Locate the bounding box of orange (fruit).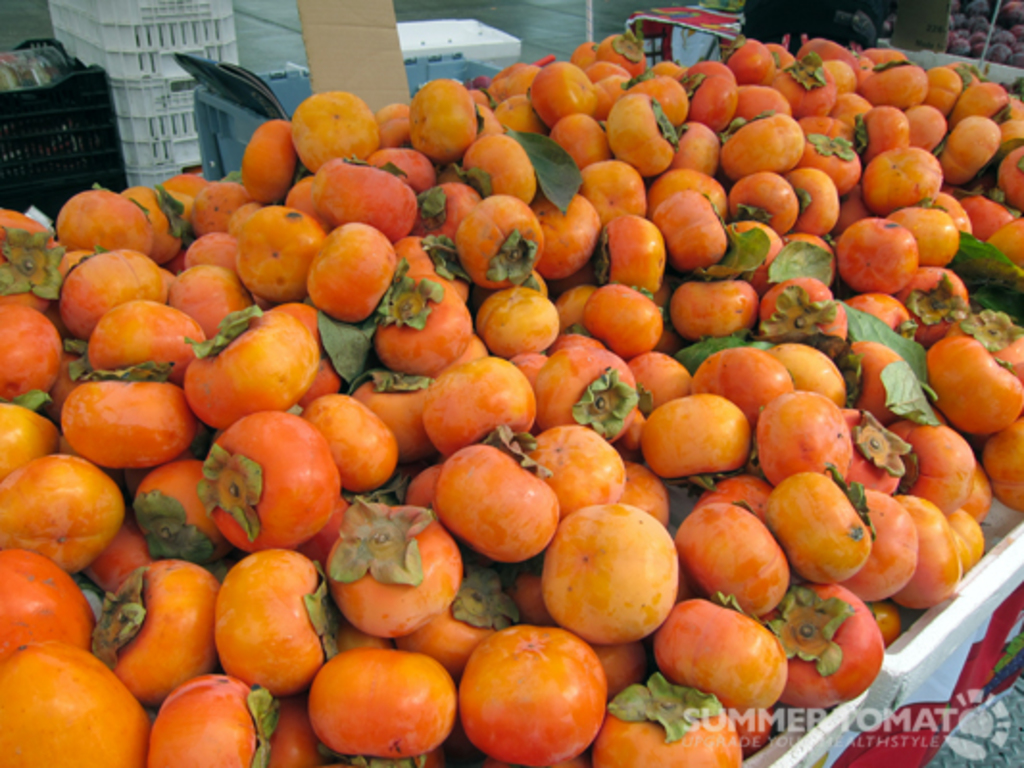
Bounding box: bbox=(63, 371, 198, 459).
